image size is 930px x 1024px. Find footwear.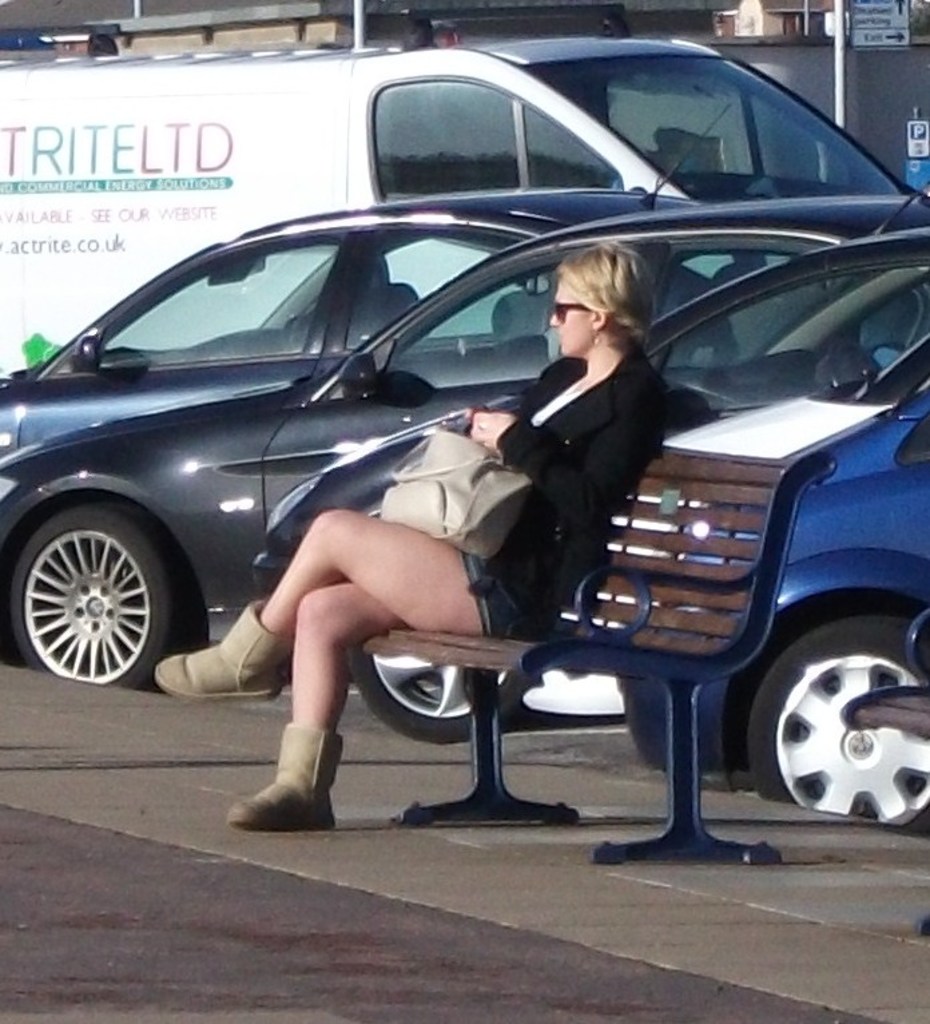
rect(152, 604, 287, 706).
